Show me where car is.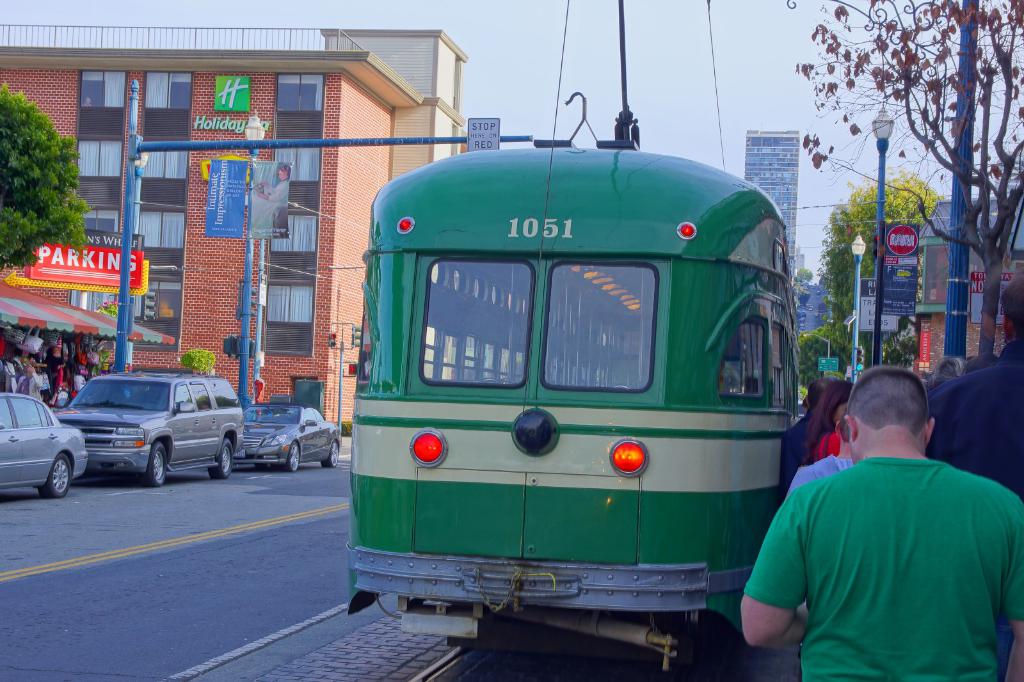
car is at [x1=241, y1=400, x2=340, y2=471].
